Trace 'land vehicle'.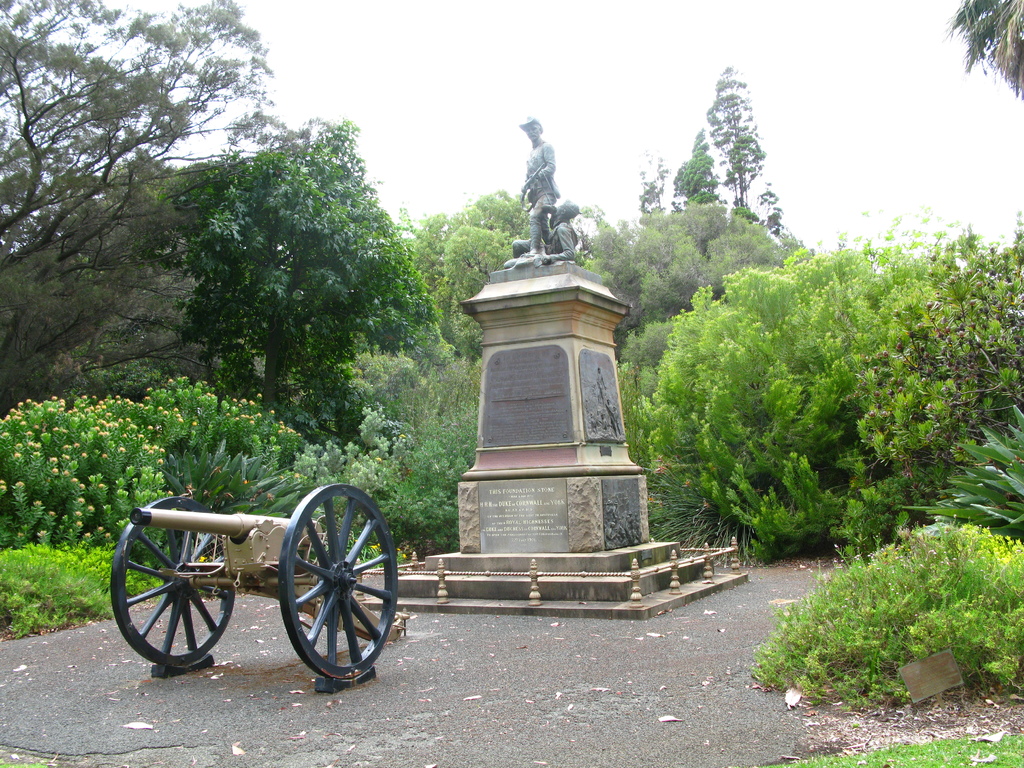
Traced to select_region(188, 454, 412, 696).
